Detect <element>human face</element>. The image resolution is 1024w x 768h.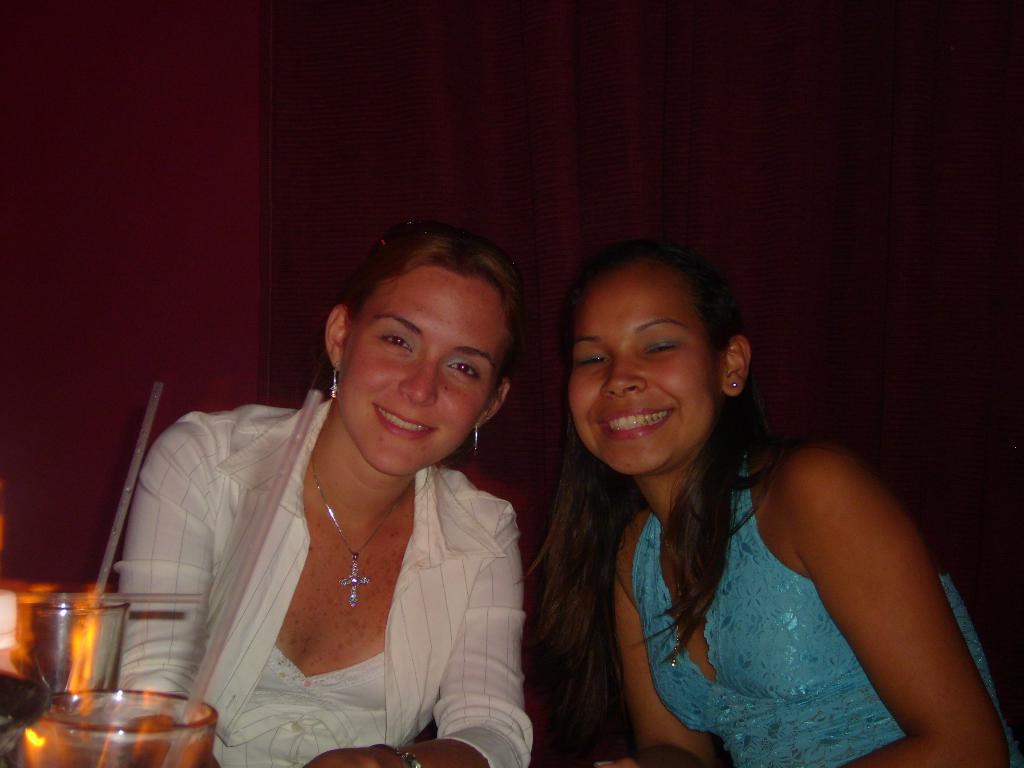
[x1=337, y1=271, x2=511, y2=492].
